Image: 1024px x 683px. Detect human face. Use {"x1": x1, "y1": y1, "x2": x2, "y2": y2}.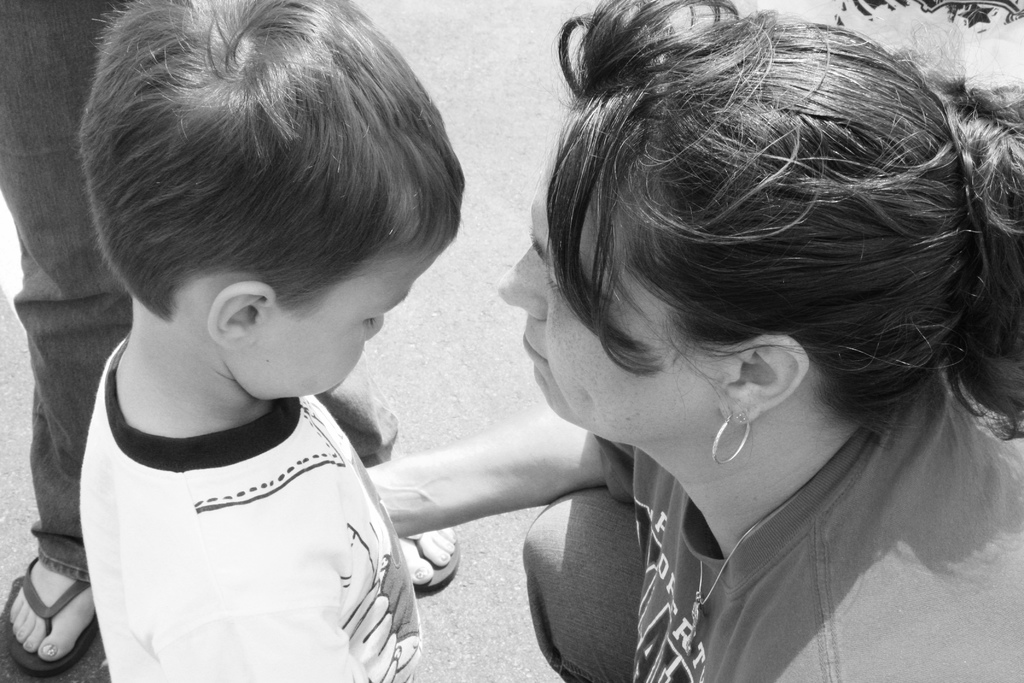
{"x1": 255, "y1": 238, "x2": 451, "y2": 400}.
